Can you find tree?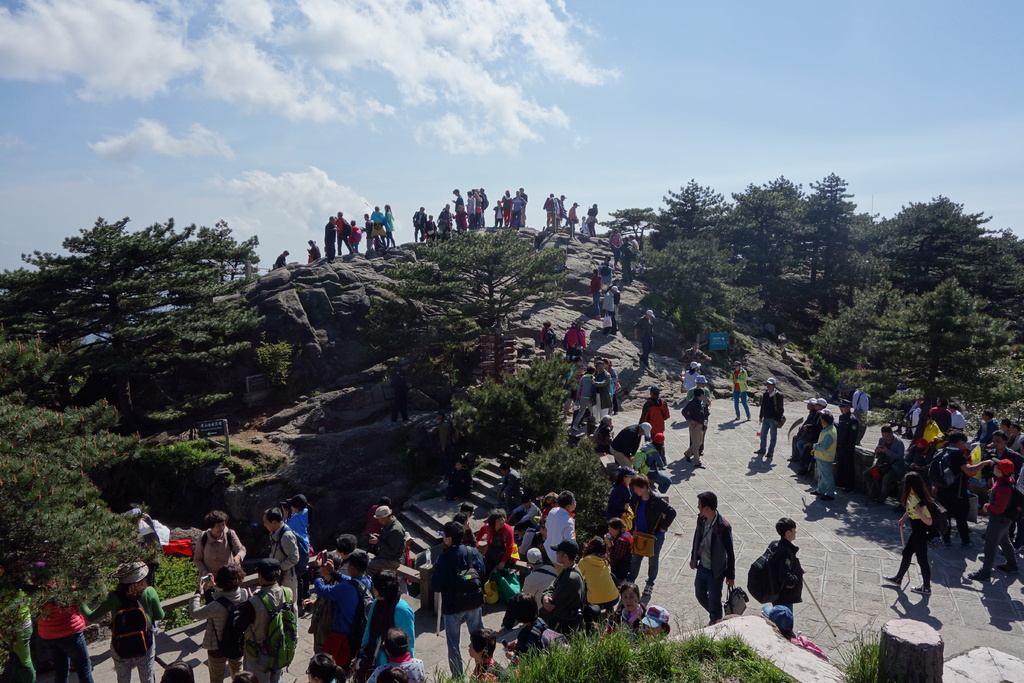
Yes, bounding box: bbox=(0, 211, 254, 350).
